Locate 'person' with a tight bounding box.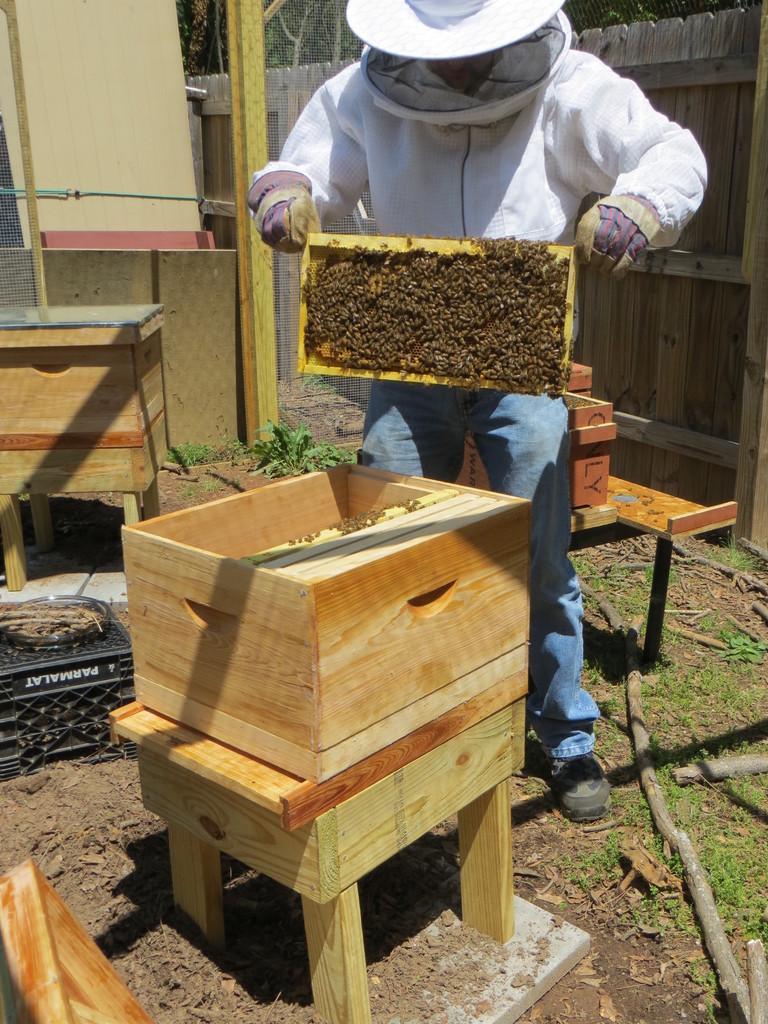
select_region(244, 0, 708, 827).
